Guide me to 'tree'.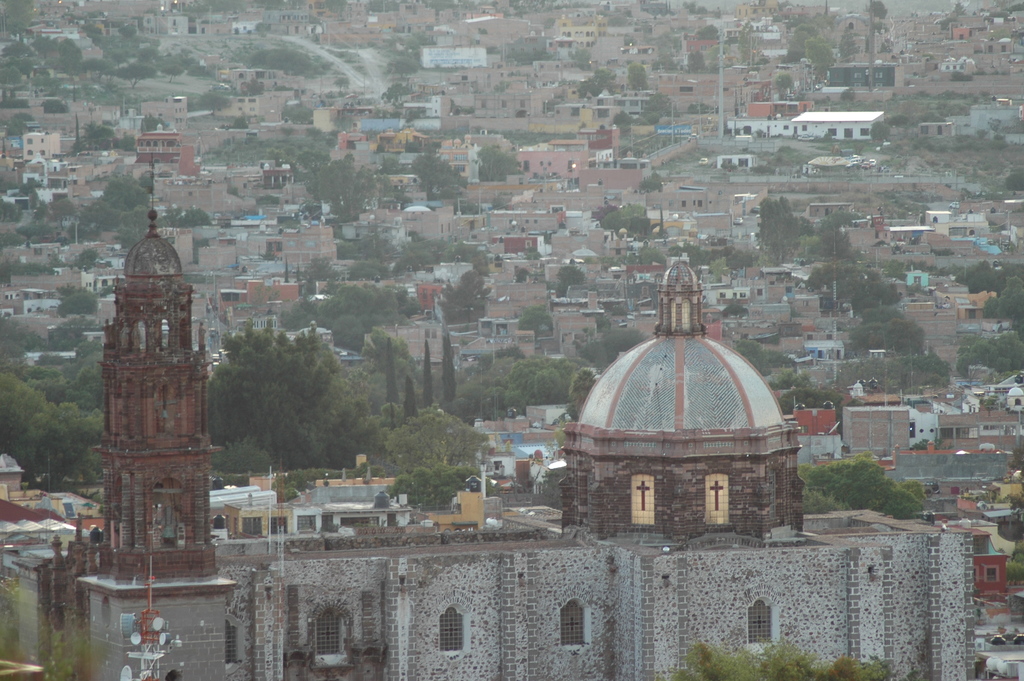
Guidance: x1=777, y1=388, x2=838, y2=414.
